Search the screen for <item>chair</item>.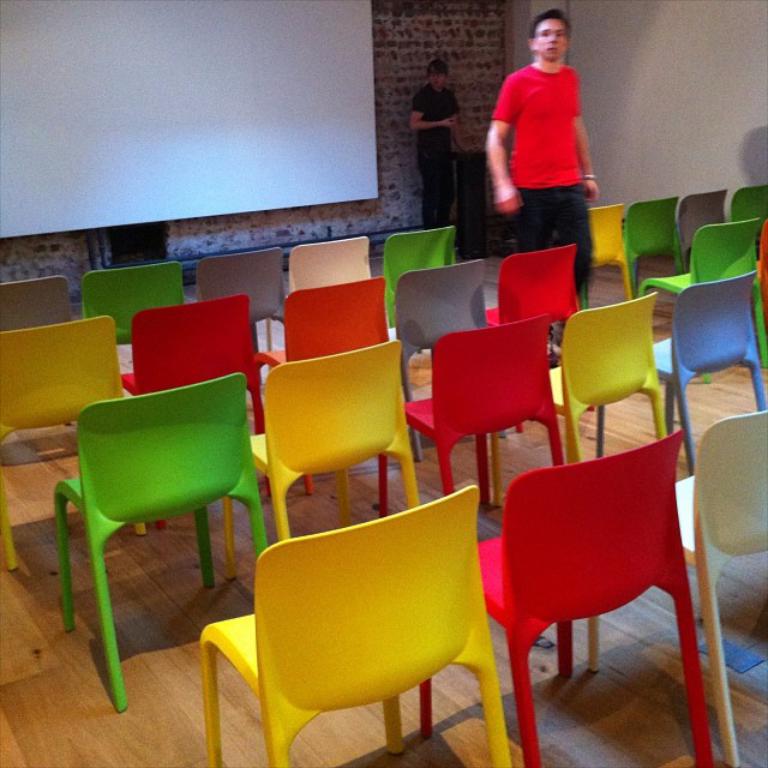
Found at select_region(594, 266, 767, 476).
